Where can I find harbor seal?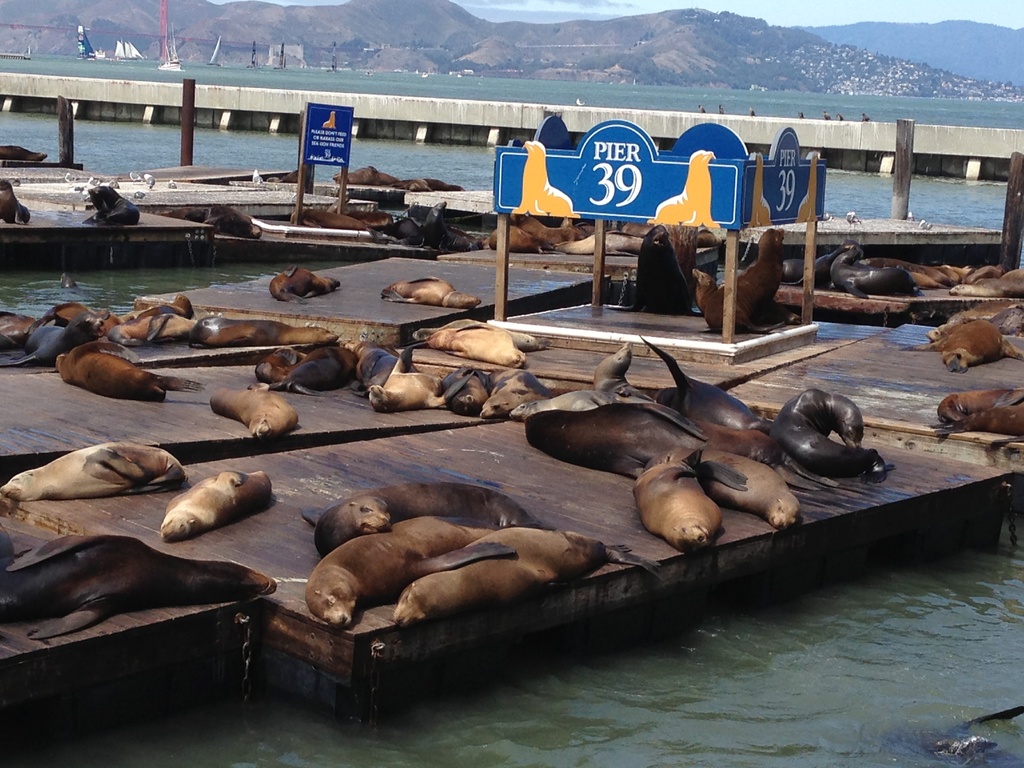
You can find it at pyautogui.locateOnScreen(0, 146, 47, 164).
